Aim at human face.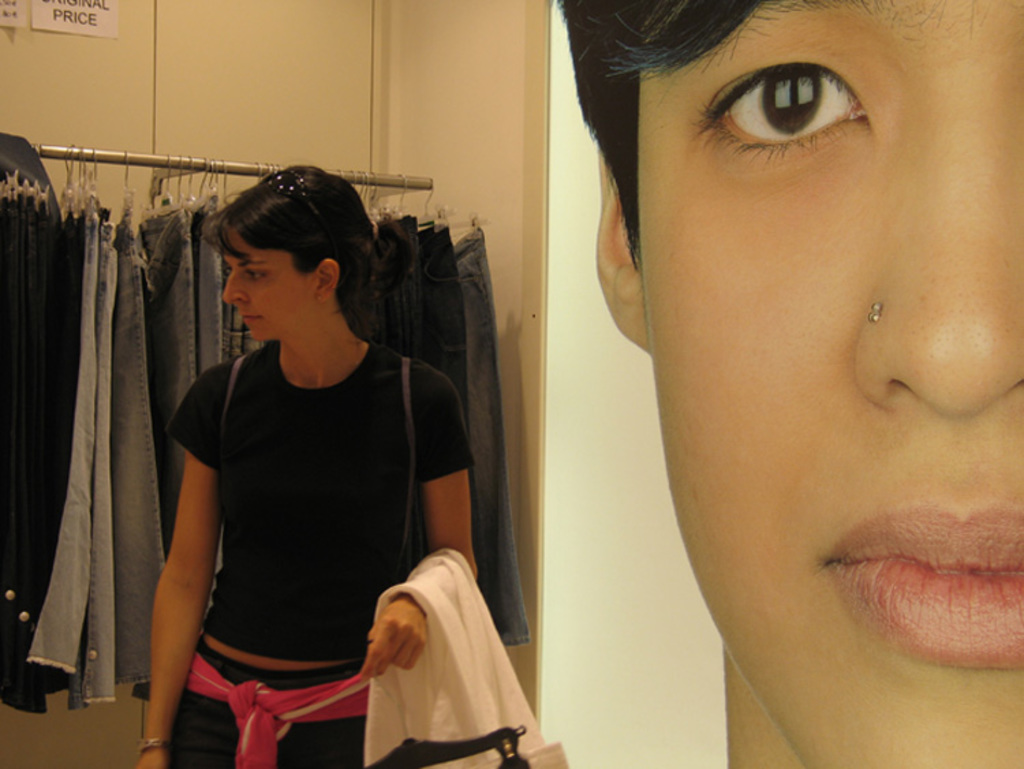
Aimed at l=634, t=0, r=1023, b=768.
